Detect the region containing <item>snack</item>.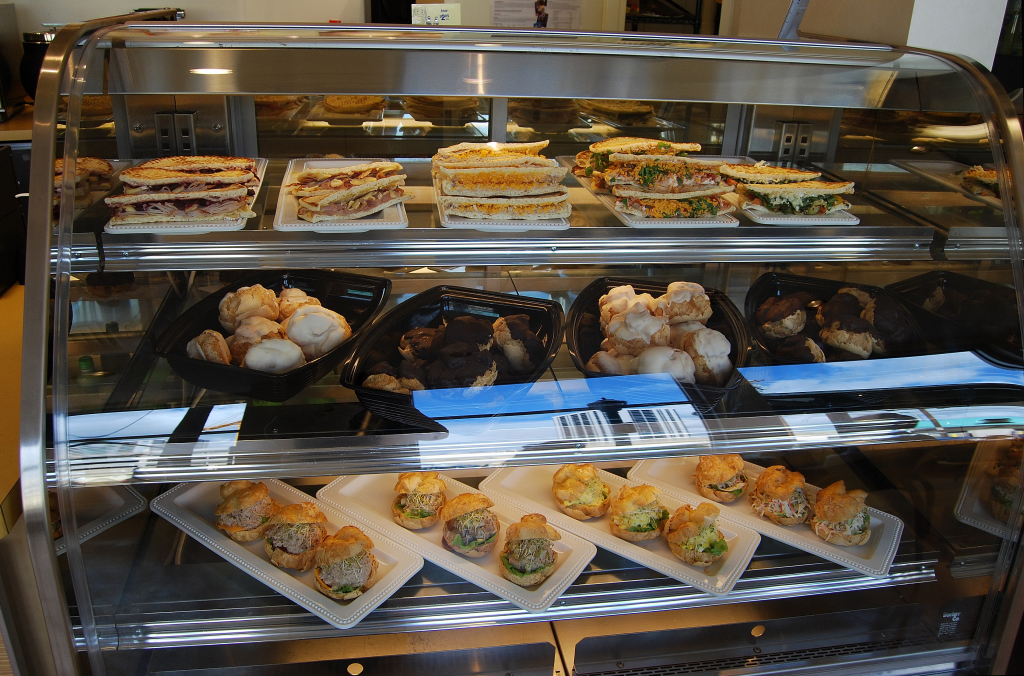
[218, 482, 381, 598].
